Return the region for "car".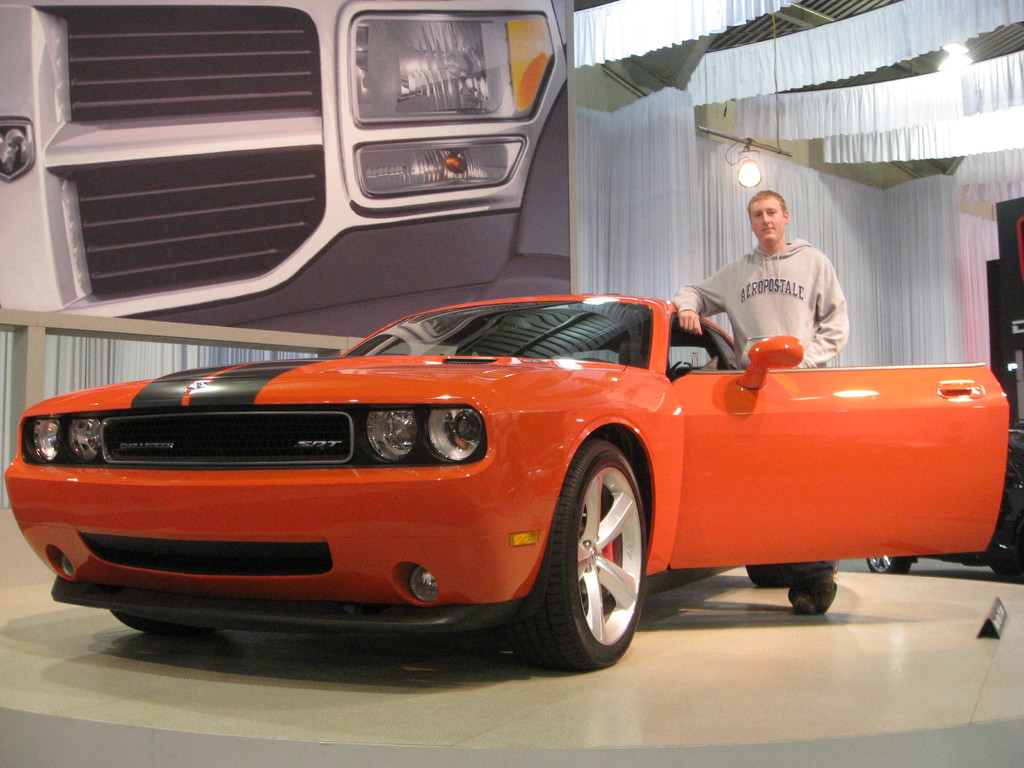
<region>34, 268, 986, 664</region>.
